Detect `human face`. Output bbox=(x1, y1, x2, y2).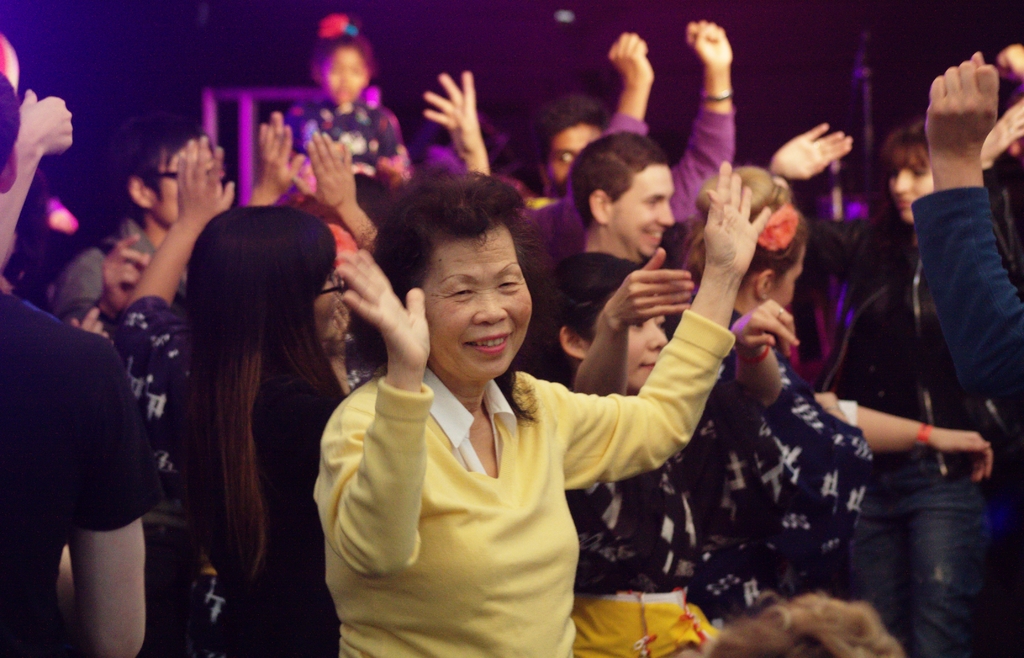
bbox=(420, 216, 527, 386).
